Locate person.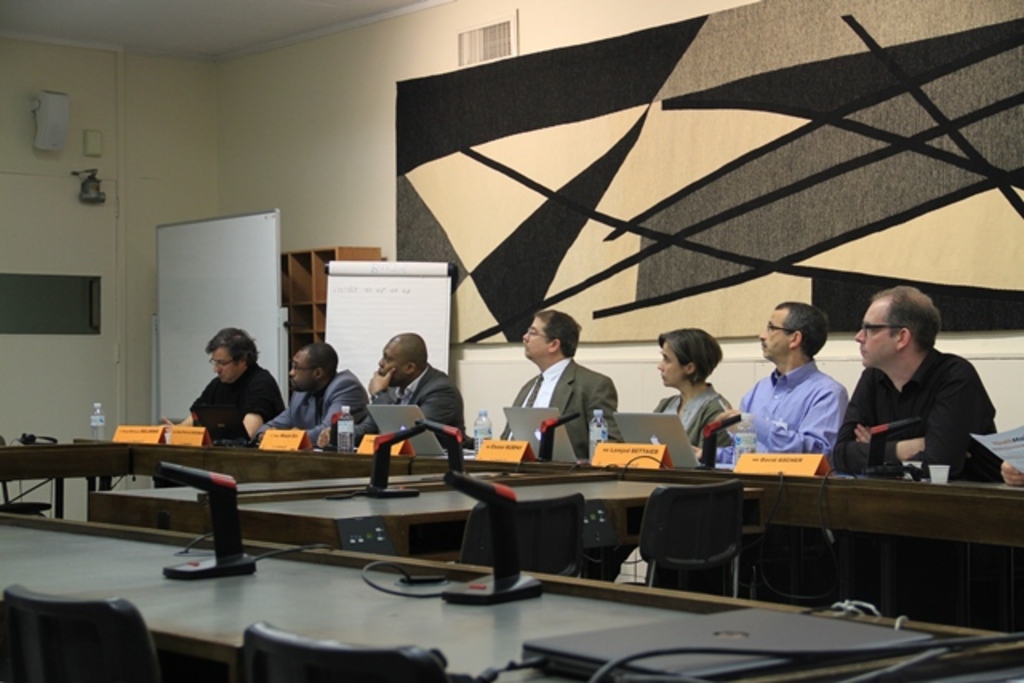
Bounding box: BBox(827, 278, 1006, 491).
